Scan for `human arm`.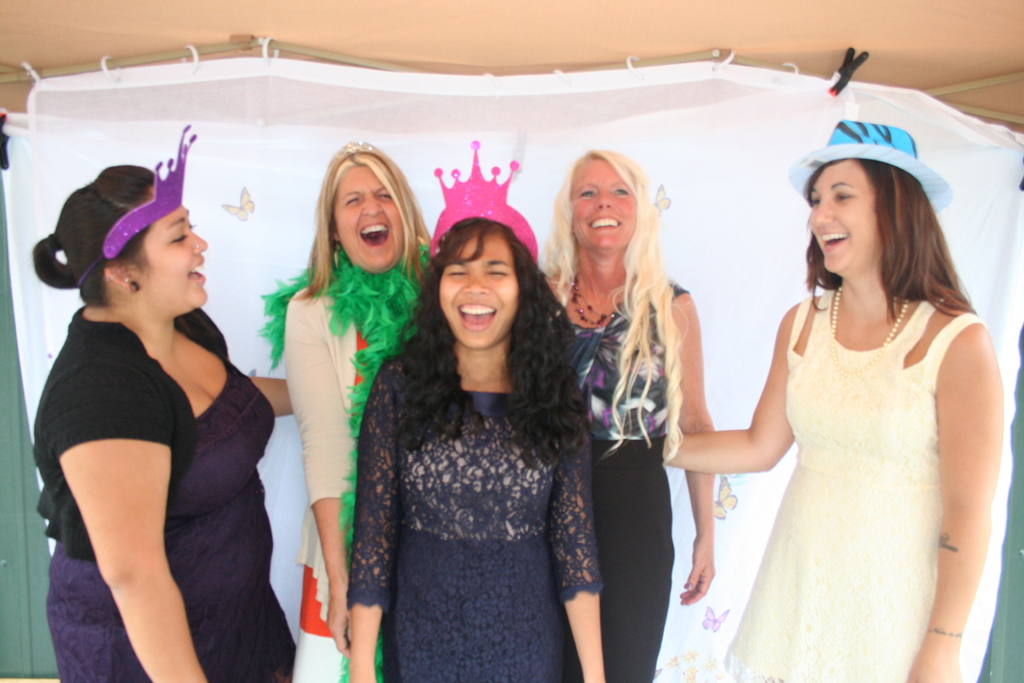
Scan result: bbox=(541, 406, 604, 682).
